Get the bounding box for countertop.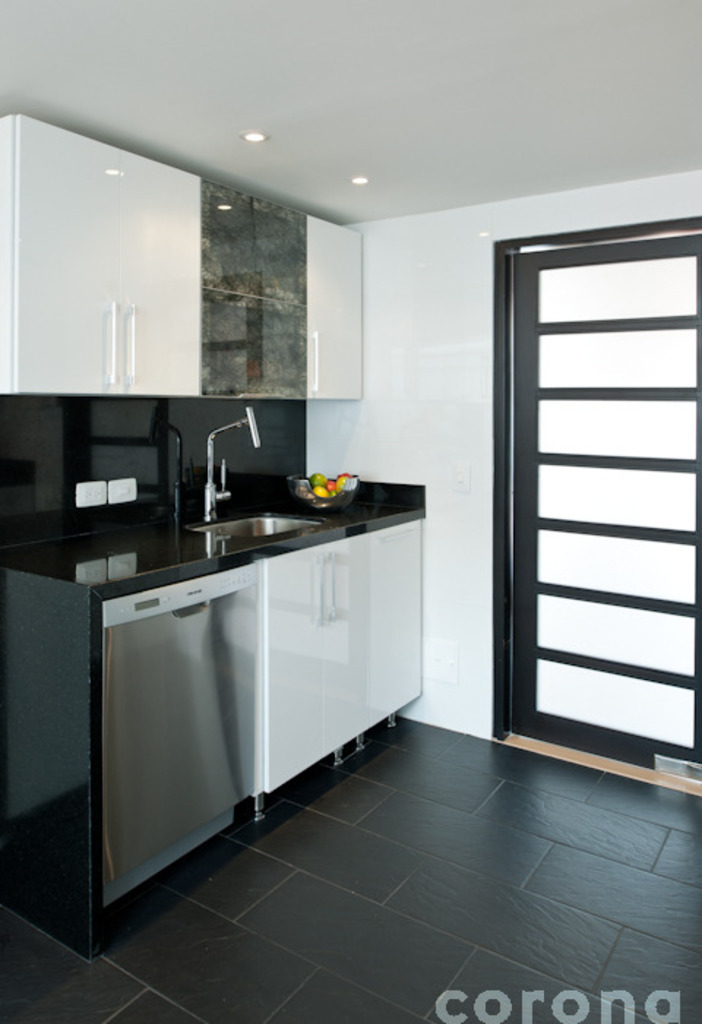
[left=1, top=459, right=433, bottom=961].
